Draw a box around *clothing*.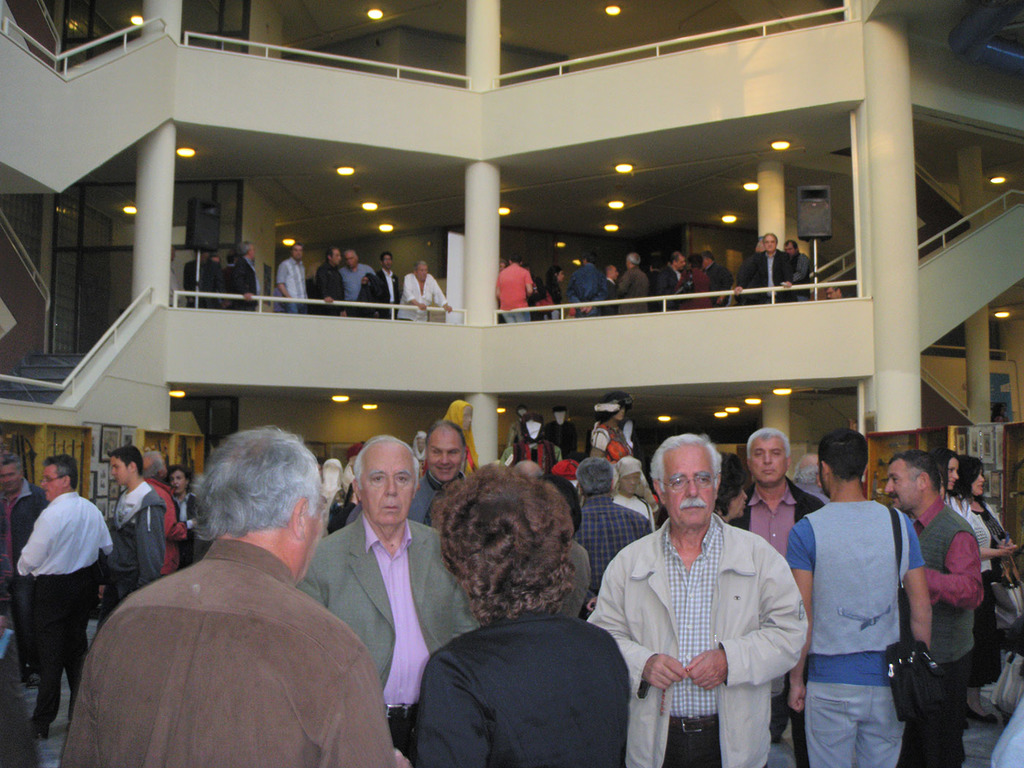
crop(299, 516, 484, 767).
